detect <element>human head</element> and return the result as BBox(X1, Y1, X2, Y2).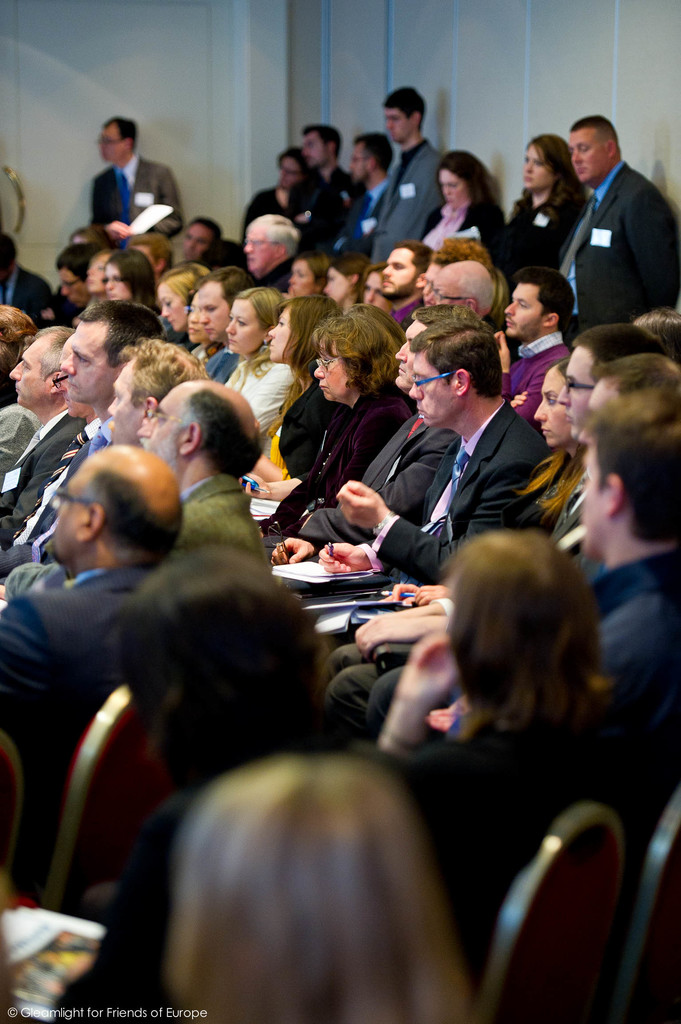
BBox(53, 242, 106, 303).
